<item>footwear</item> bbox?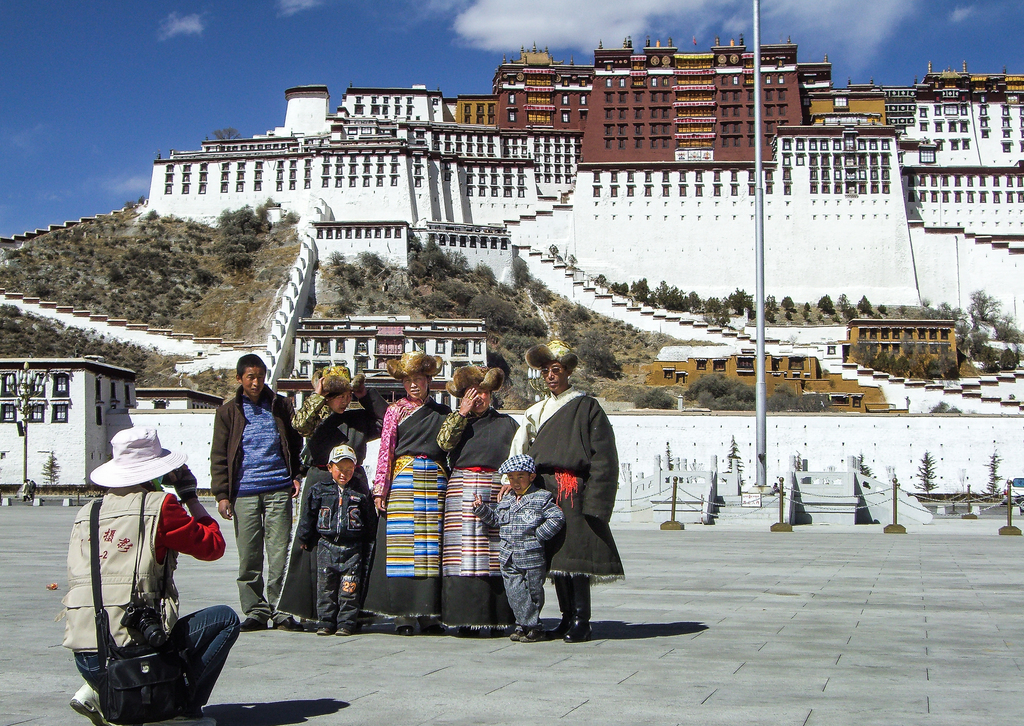
bbox(144, 711, 217, 725)
